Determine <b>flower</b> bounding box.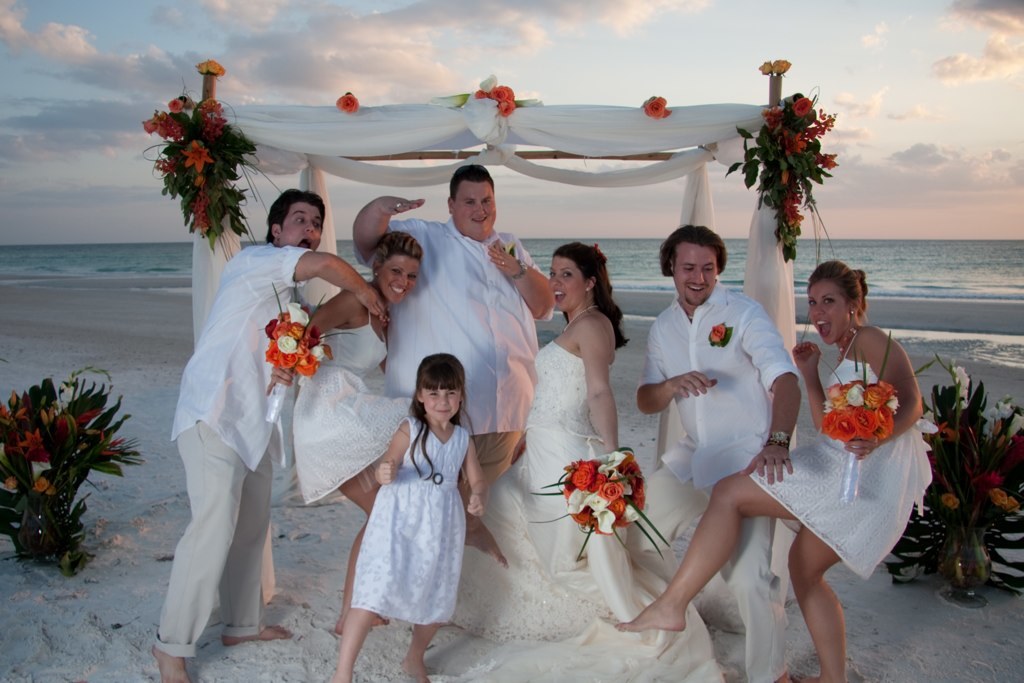
Determined: pyautogui.locateOnScreen(708, 324, 725, 344).
